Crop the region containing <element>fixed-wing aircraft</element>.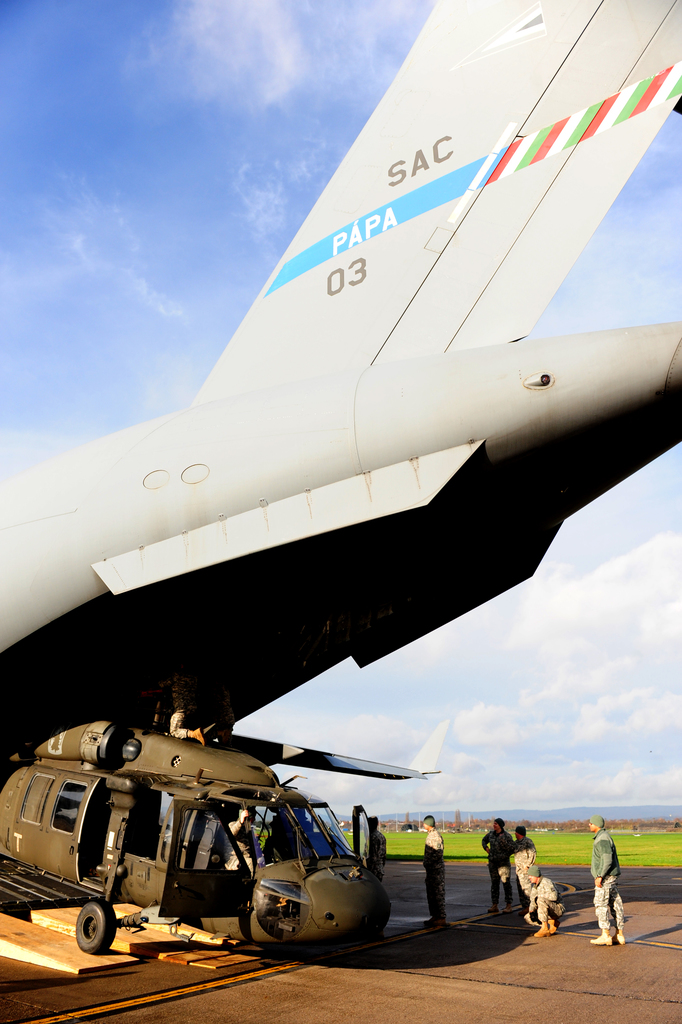
Crop region: {"x1": 3, "y1": 0, "x2": 681, "y2": 729}.
